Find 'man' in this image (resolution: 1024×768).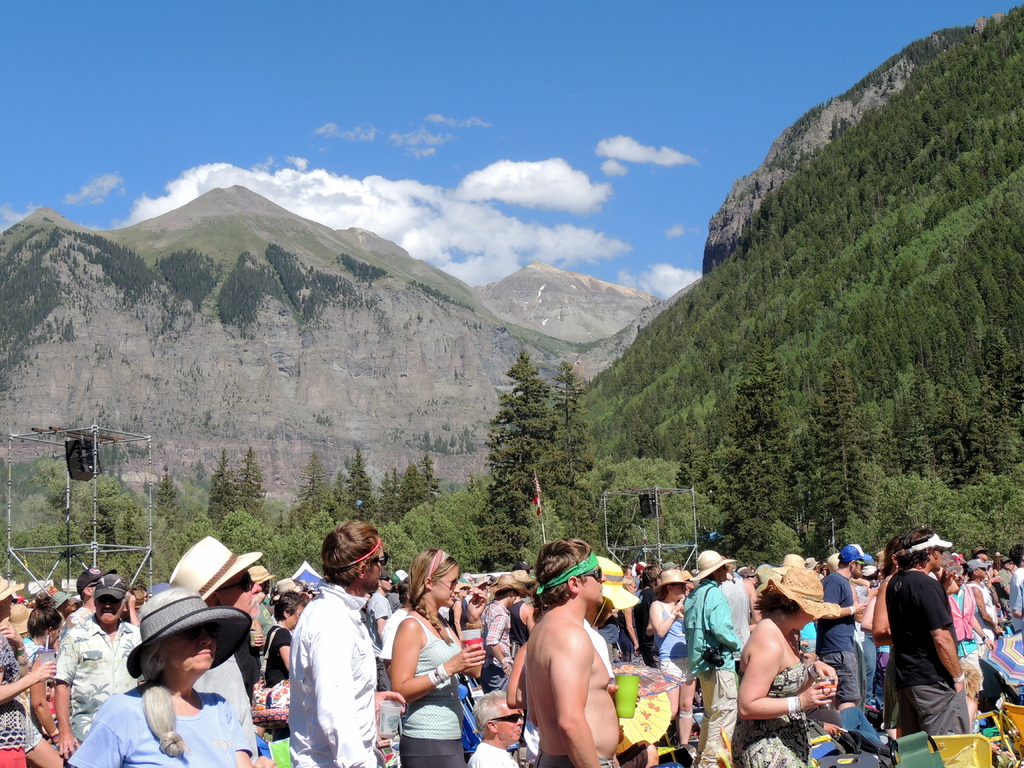
(947, 566, 993, 689).
